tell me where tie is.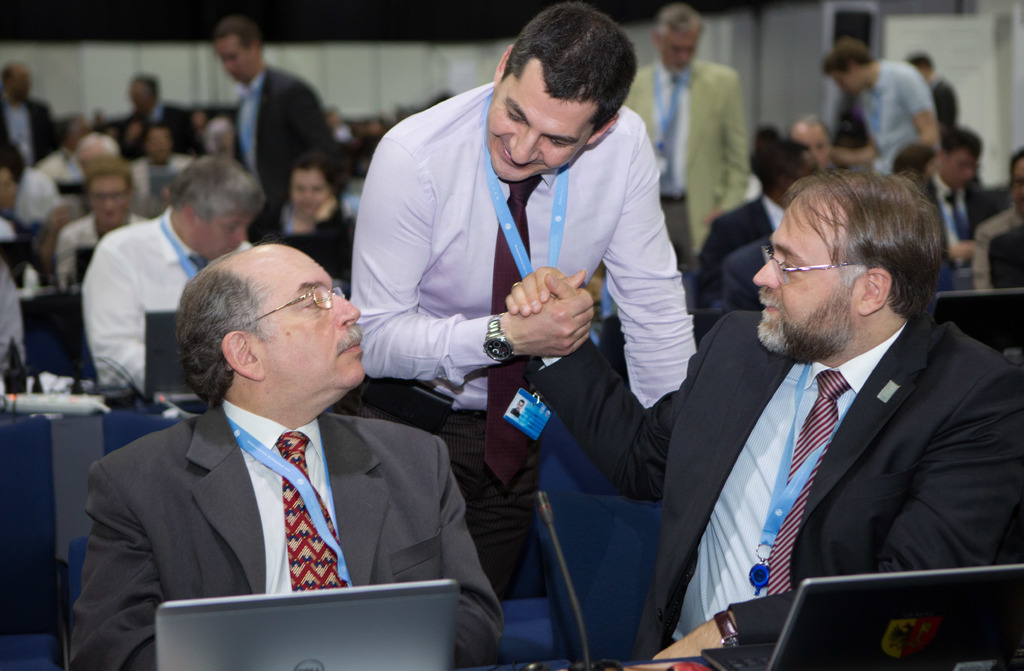
tie is at [486, 168, 548, 489].
